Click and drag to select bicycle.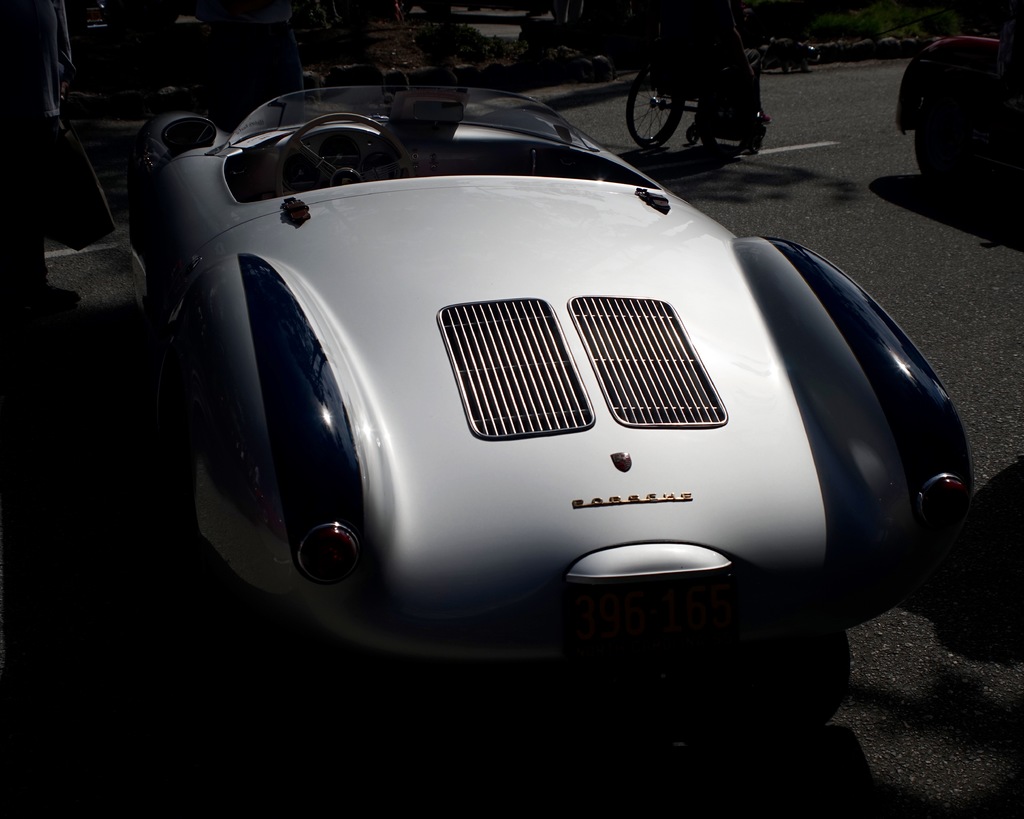
Selection: Rect(593, 27, 782, 155).
